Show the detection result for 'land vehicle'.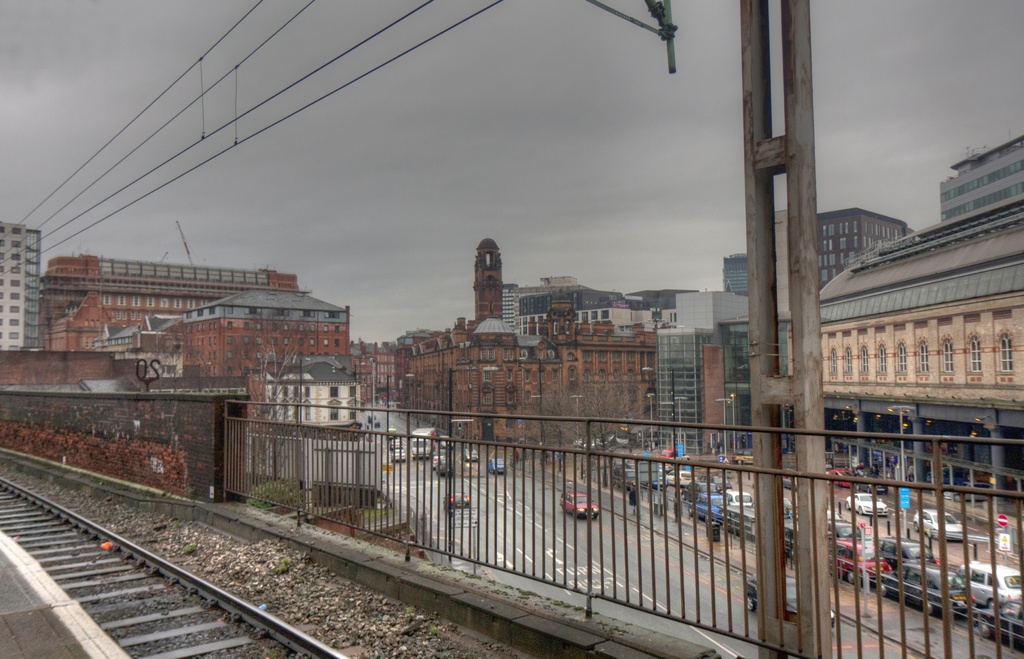
461,446,480,464.
